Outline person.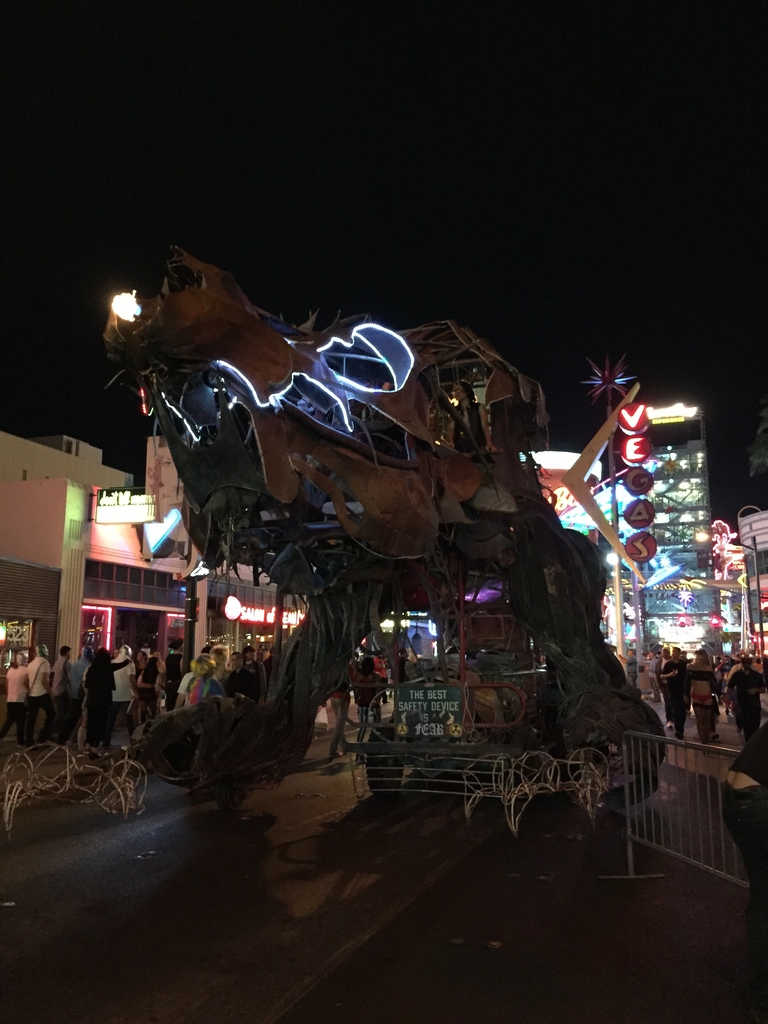
Outline: region(722, 650, 764, 736).
